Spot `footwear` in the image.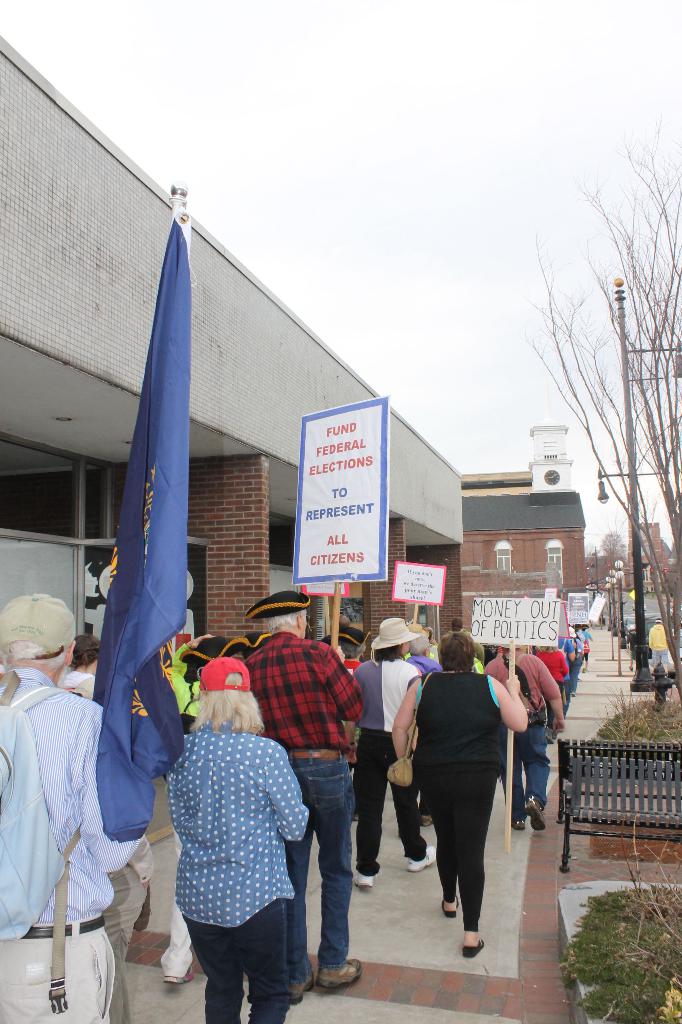
`footwear` found at 508,817,524,839.
